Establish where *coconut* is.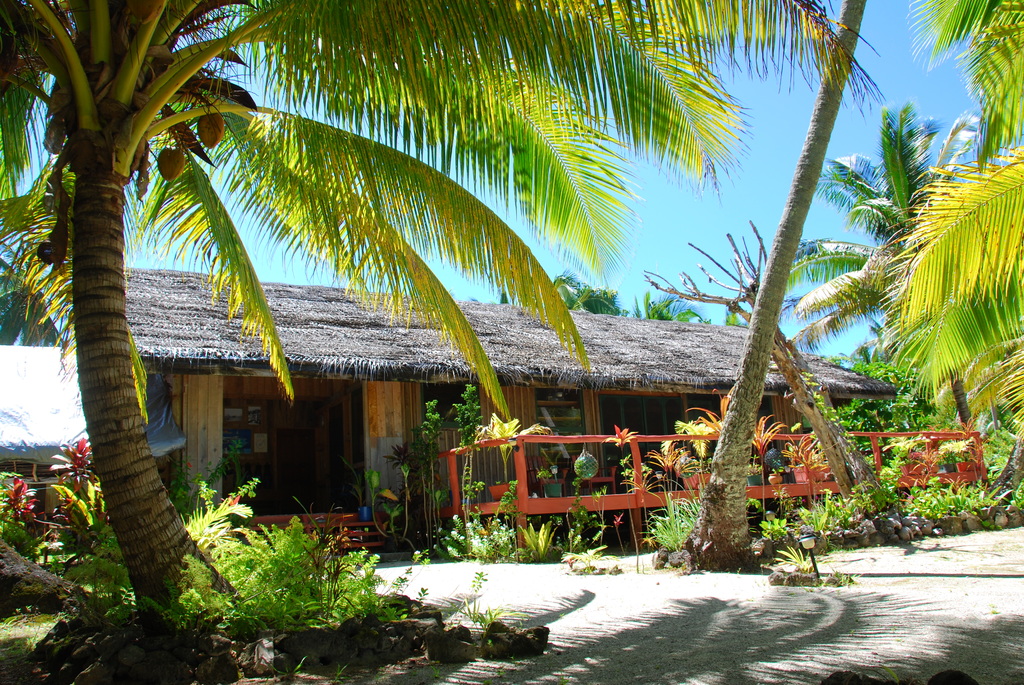
Established at 196, 109, 224, 148.
